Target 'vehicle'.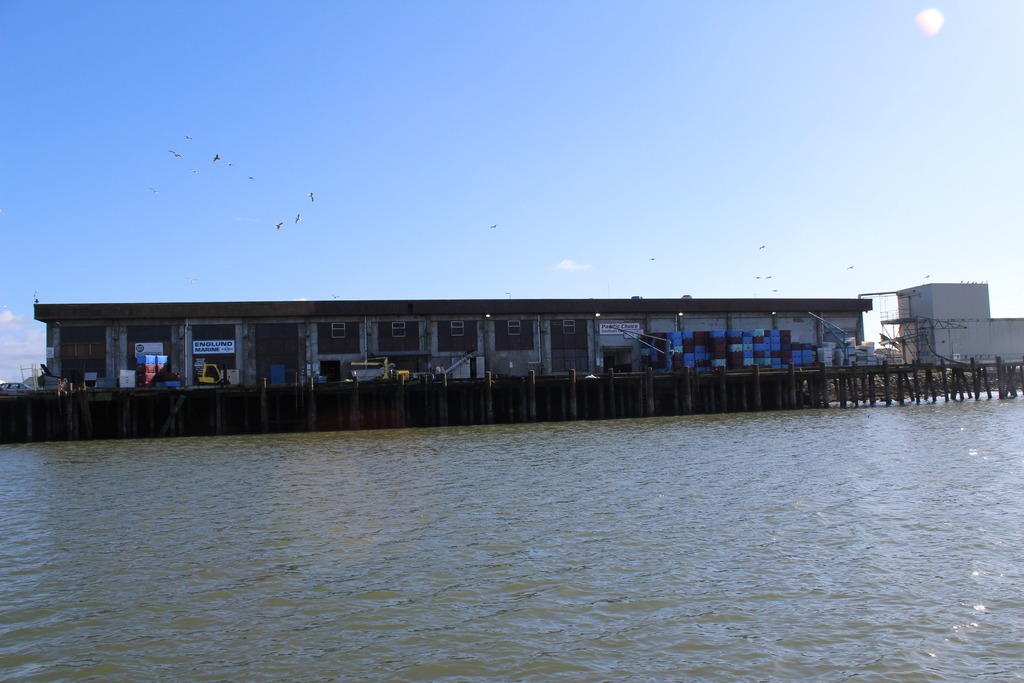
Target region: select_region(0, 375, 44, 393).
